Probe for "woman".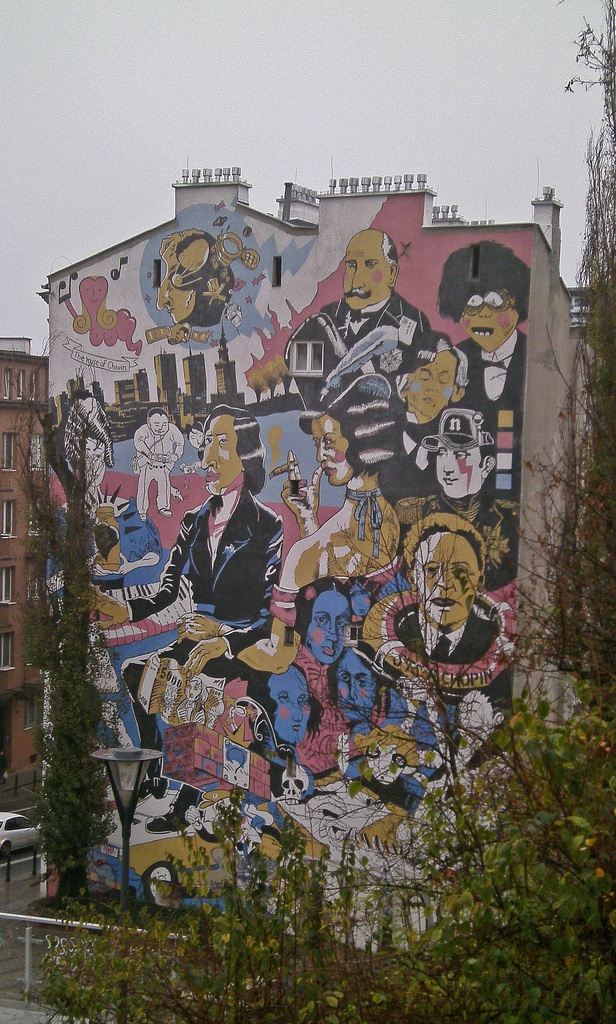
Probe result: rect(38, 391, 166, 593).
